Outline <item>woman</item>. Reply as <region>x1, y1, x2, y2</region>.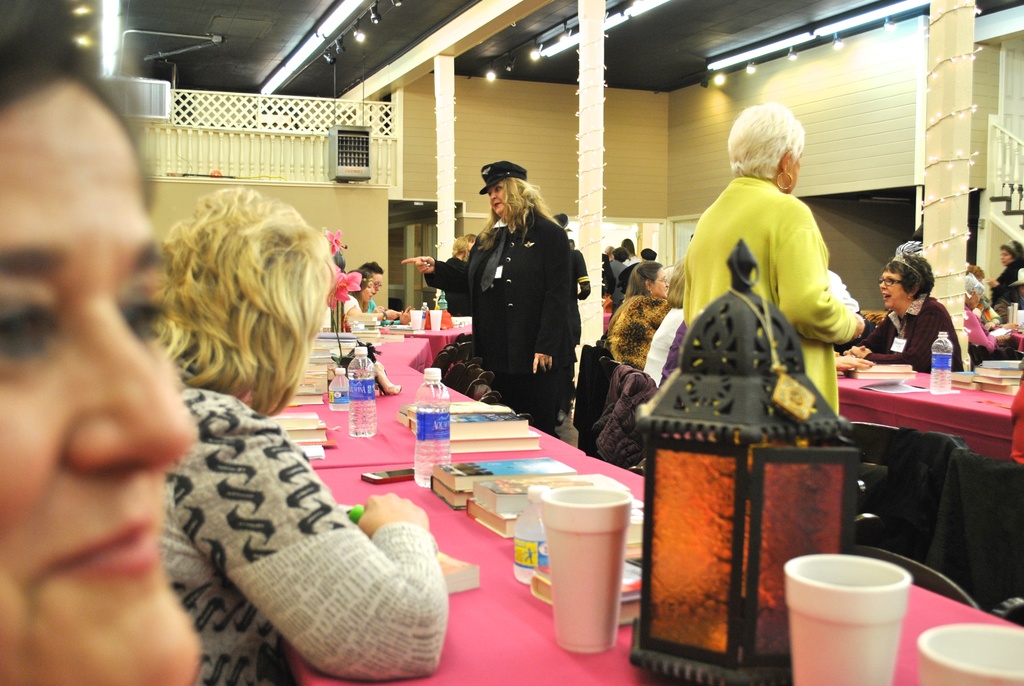
<region>610, 254, 664, 369</region>.
